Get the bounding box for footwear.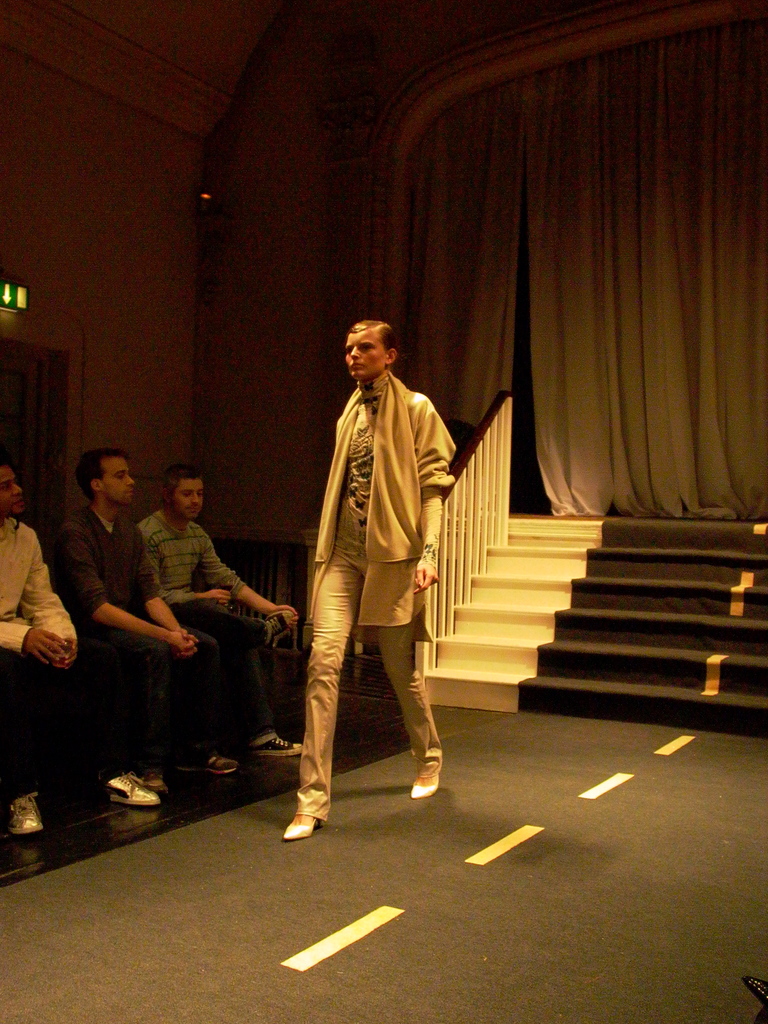
locate(267, 608, 295, 644).
